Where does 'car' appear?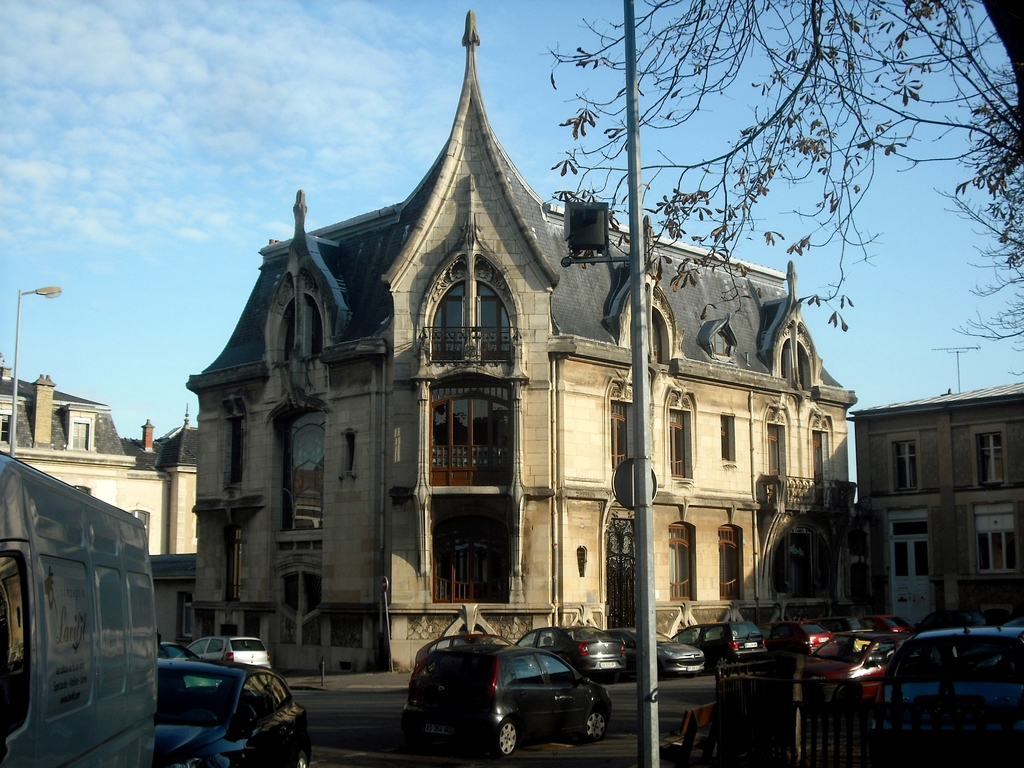
Appears at 876:631:1023:744.
